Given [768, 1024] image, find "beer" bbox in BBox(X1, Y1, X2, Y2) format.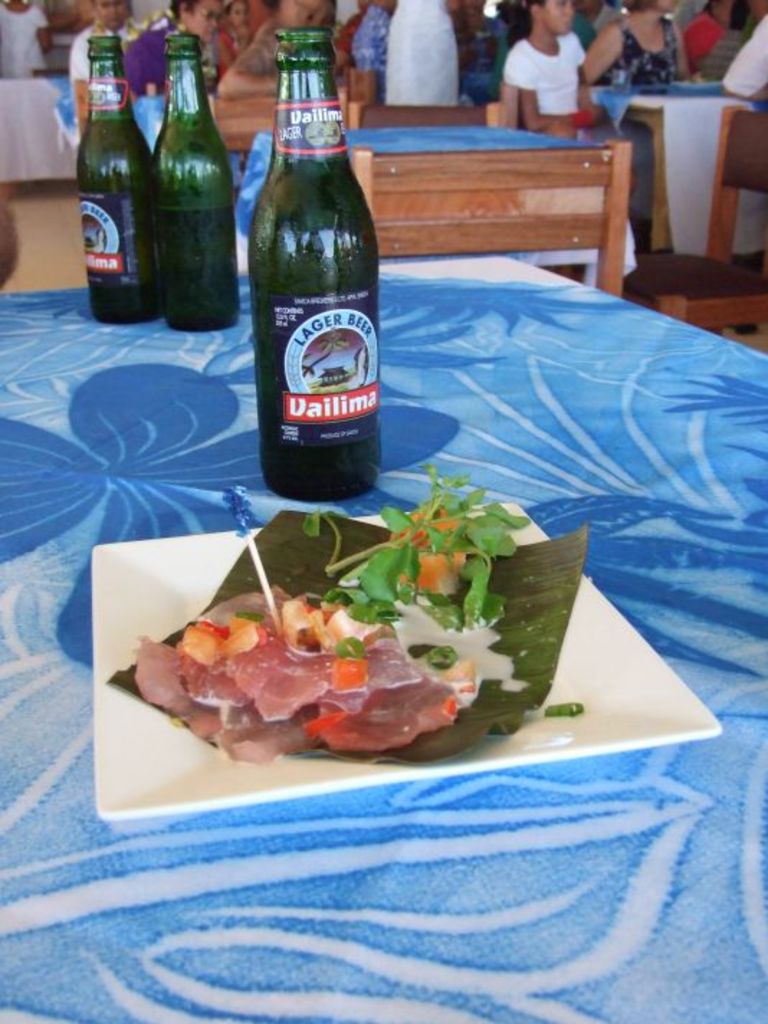
BBox(69, 26, 140, 318).
